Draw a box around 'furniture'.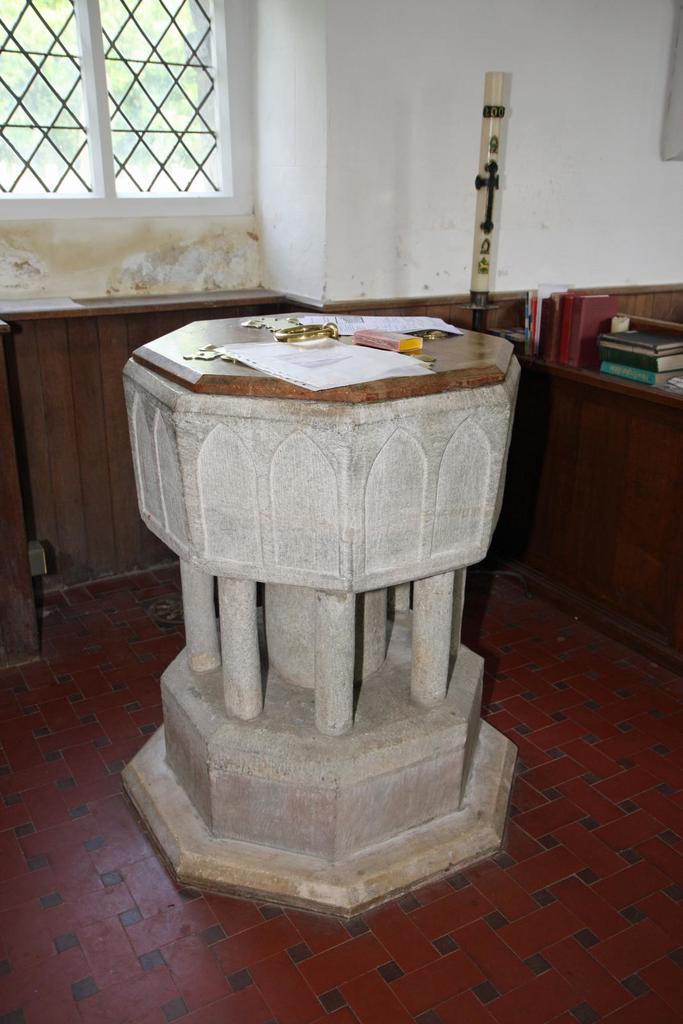
select_region(479, 355, 682, 676).
